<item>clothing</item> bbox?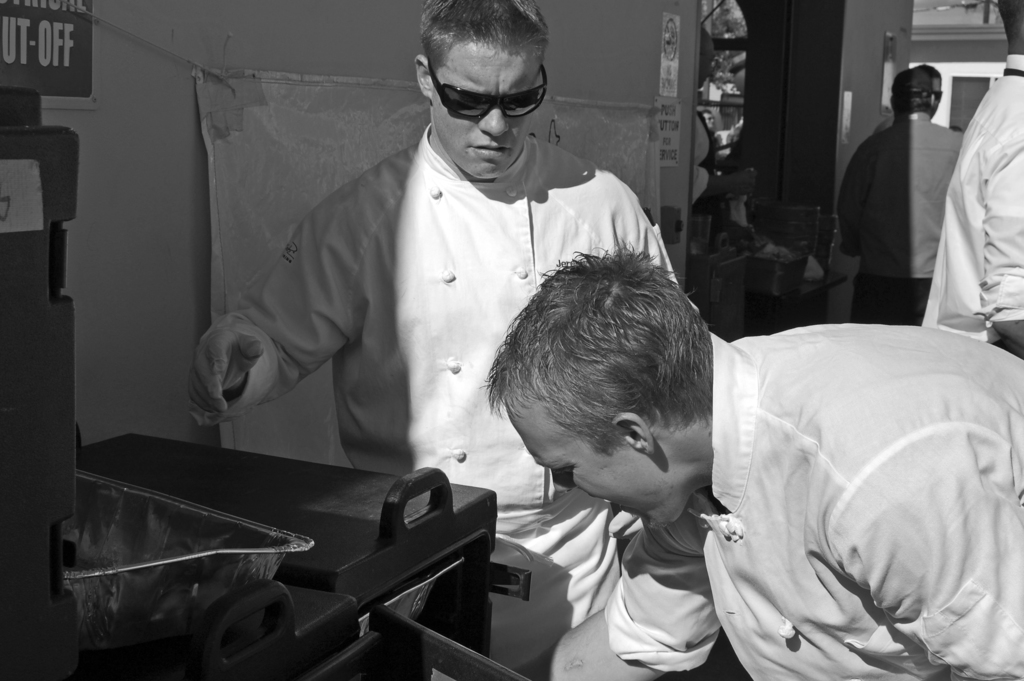
921,54,1023,356
